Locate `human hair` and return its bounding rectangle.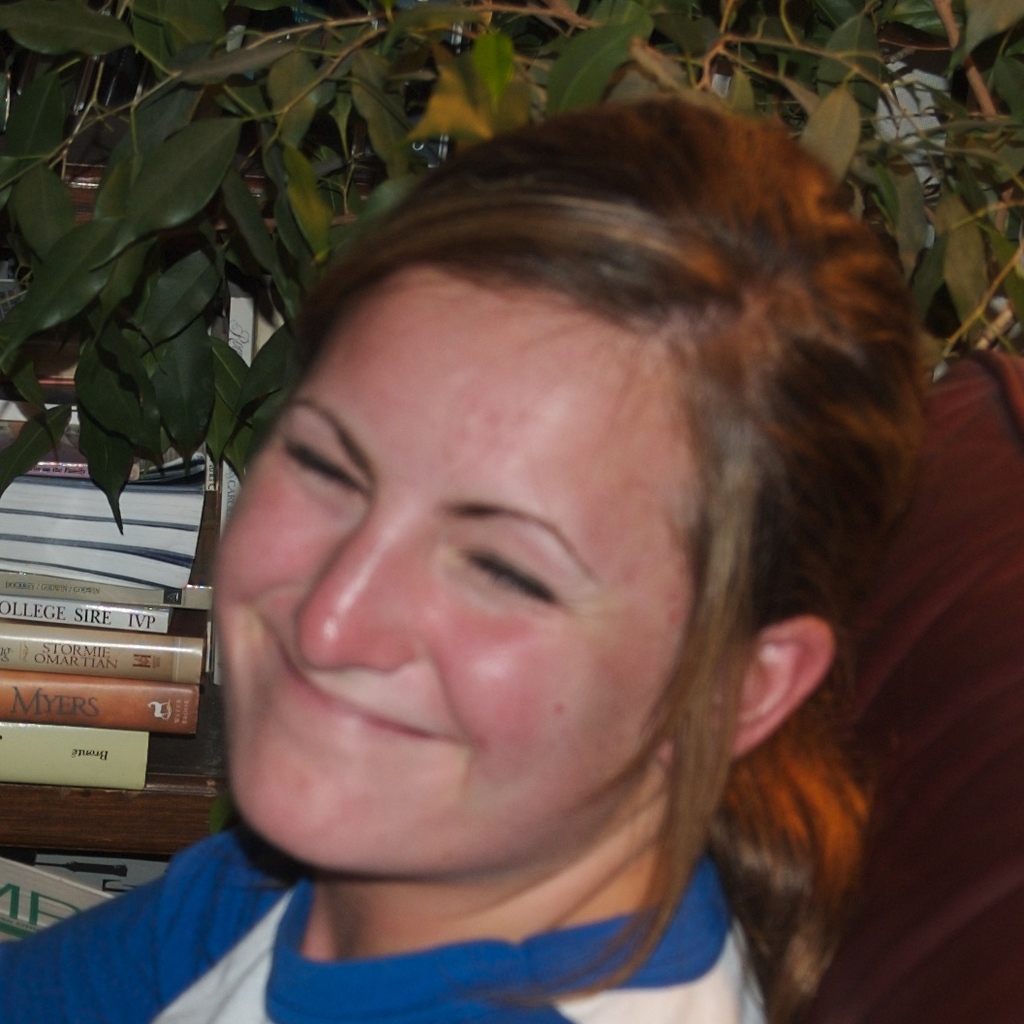
<bbox>258, 95, 941, 1018</bbox>.
